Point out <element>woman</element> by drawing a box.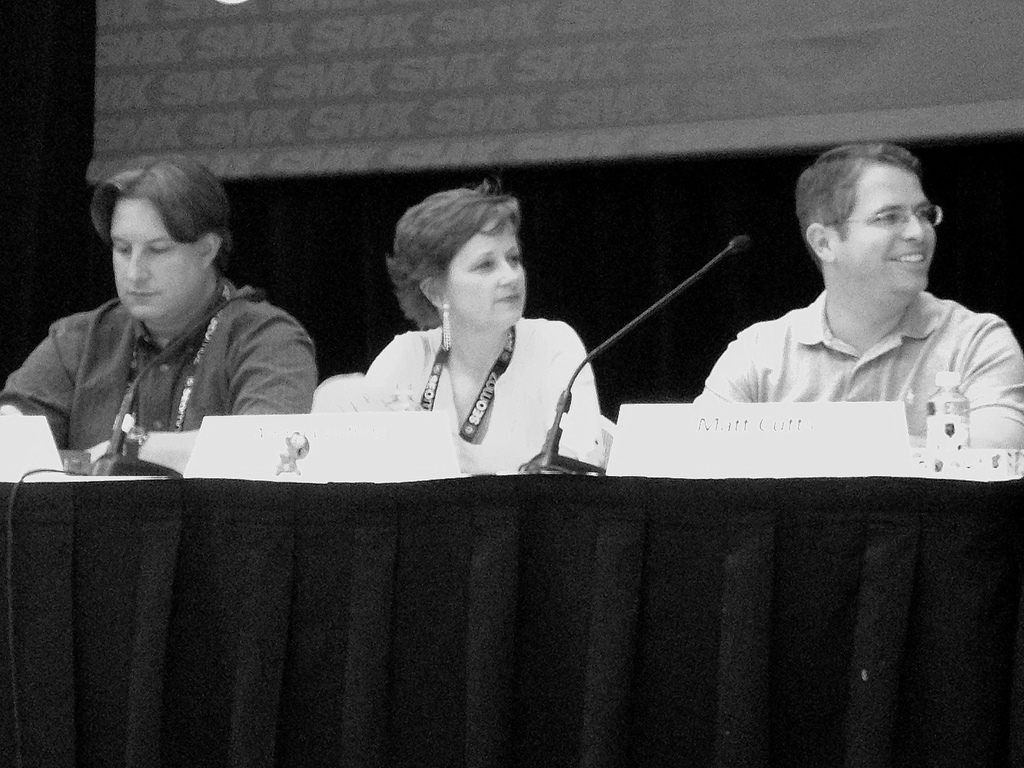
left=330, top=173, right=613, bottom=484.
